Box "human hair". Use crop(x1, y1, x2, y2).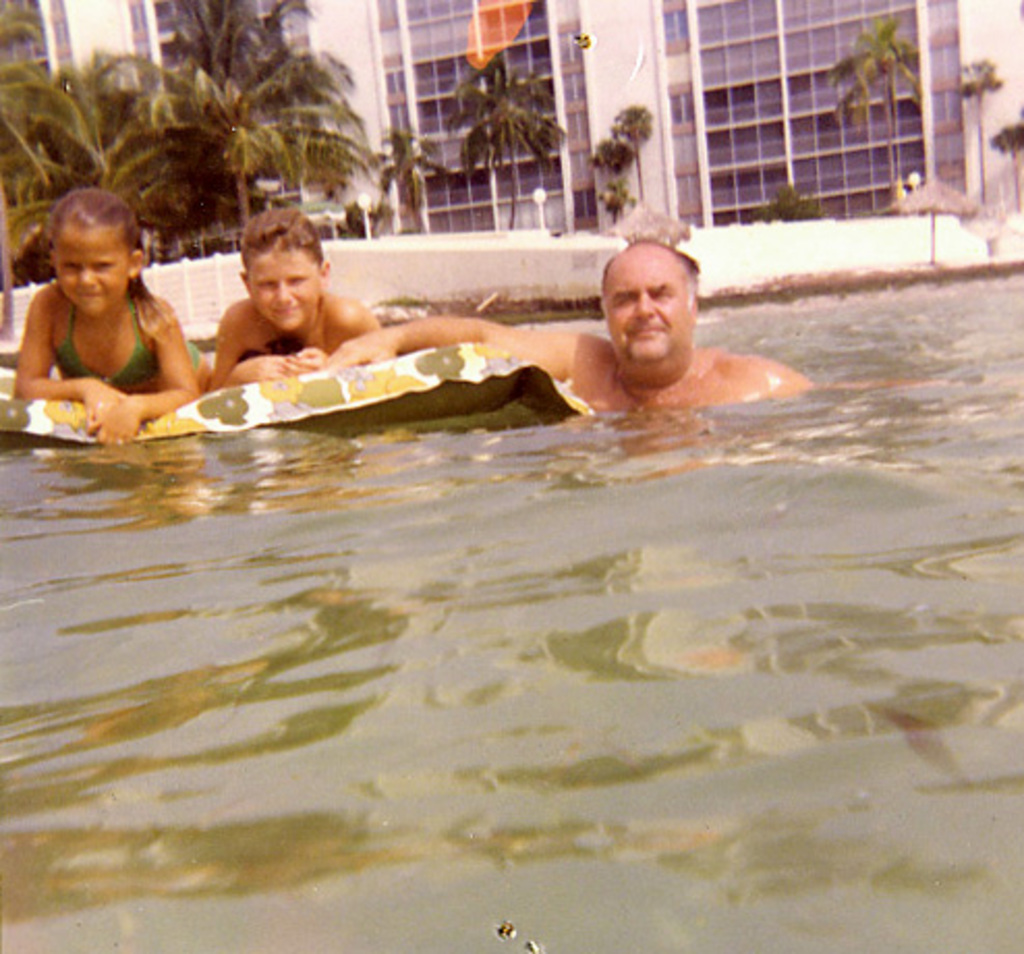
crop(245, 197, 330, 268).
